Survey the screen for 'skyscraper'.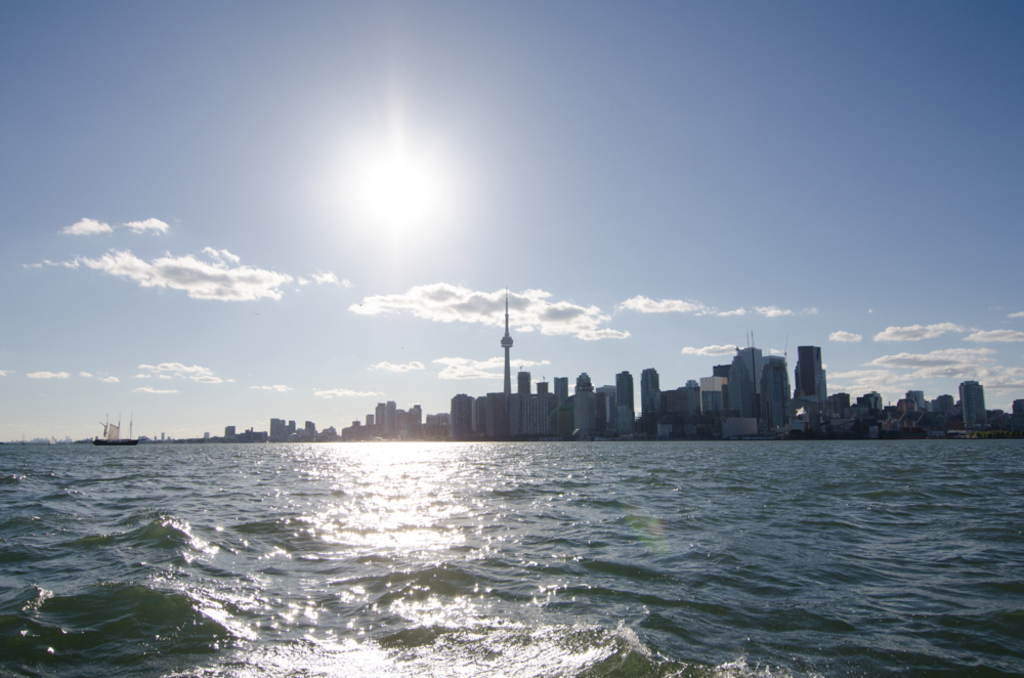
Survey found: box(381, 398, 394, 429).
